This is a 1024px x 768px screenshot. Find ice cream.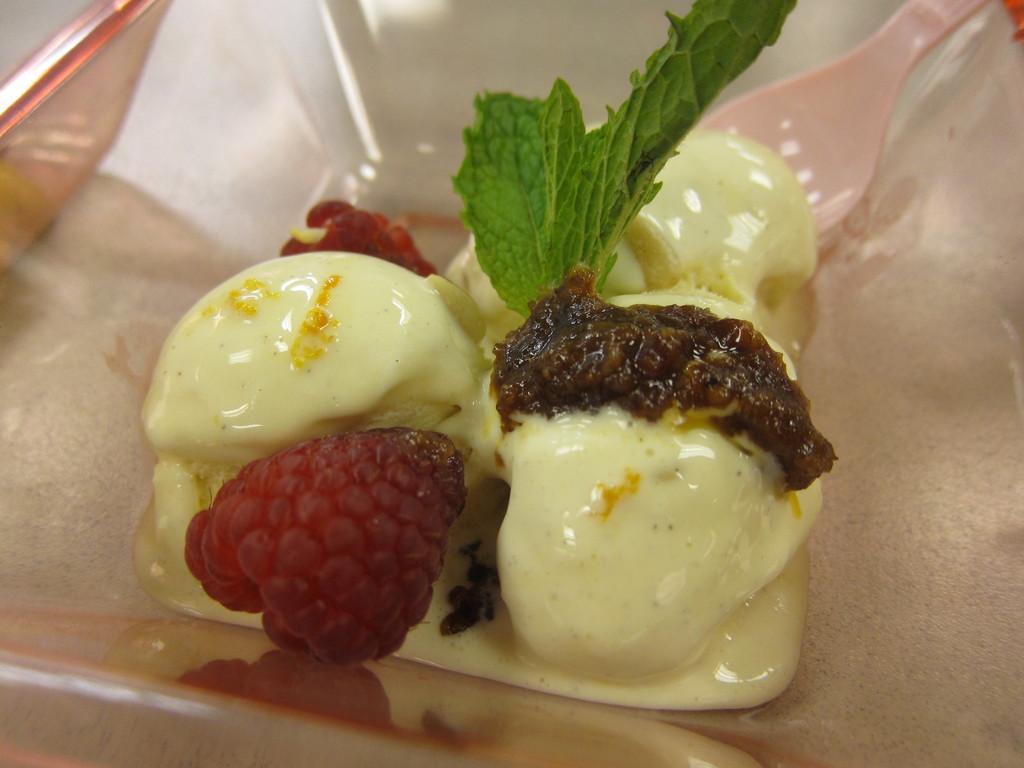
Bounding box: pyautogui.locateOnScreen(474, 248, 852, 719).
